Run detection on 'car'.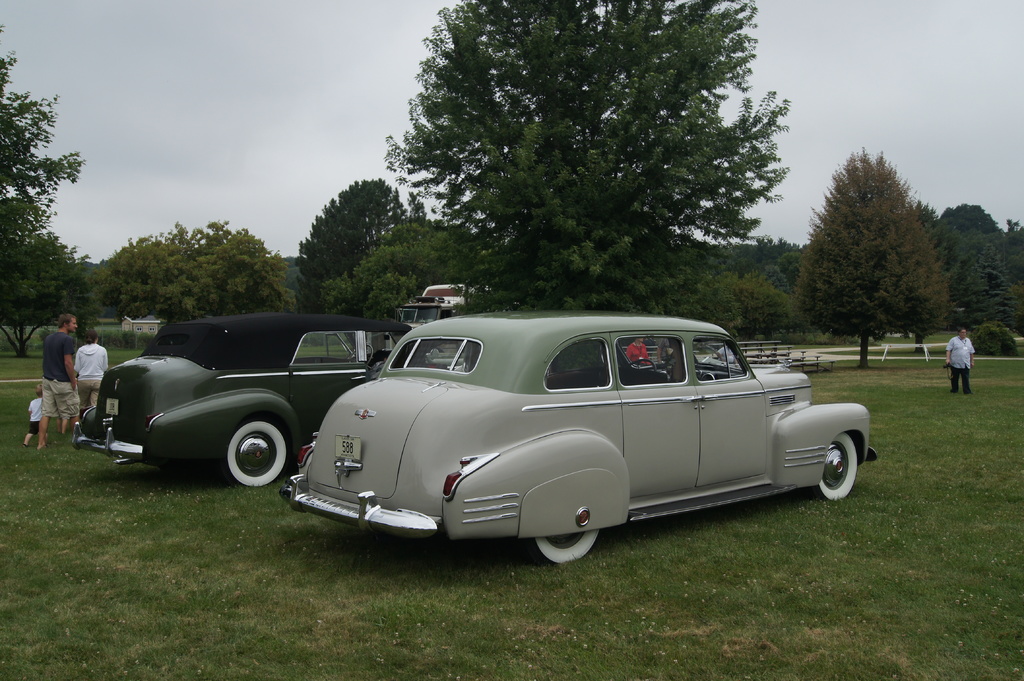
Result: bbox=(76, 310, 428, 488).
